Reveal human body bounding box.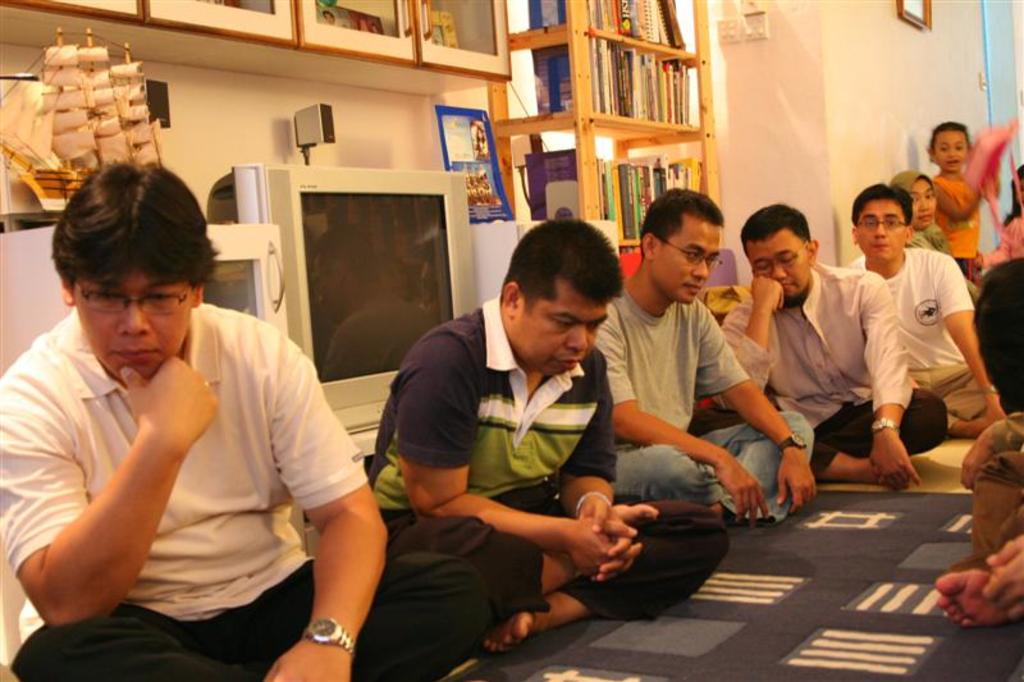
Revealed: [x1=0, y1=154, x2=340, y2=681].
